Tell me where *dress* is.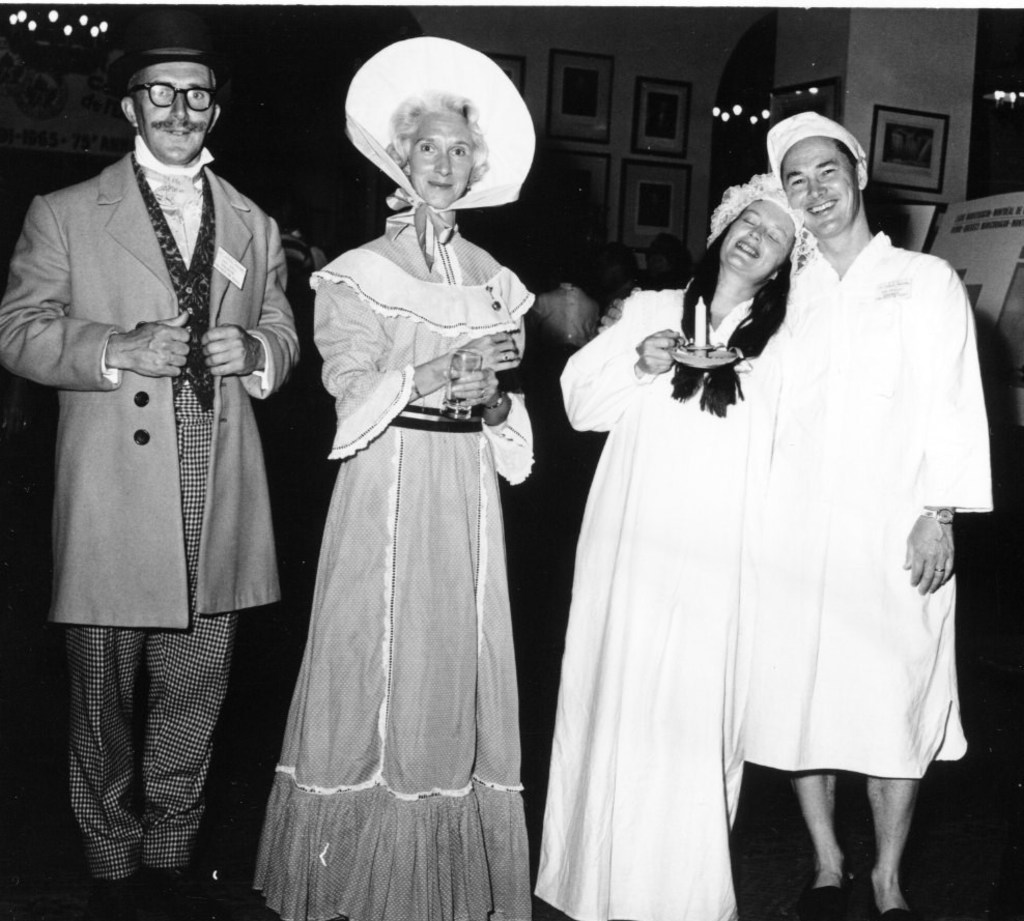
*dress* is at [left=252, top=211, right=537, bottom=920].
